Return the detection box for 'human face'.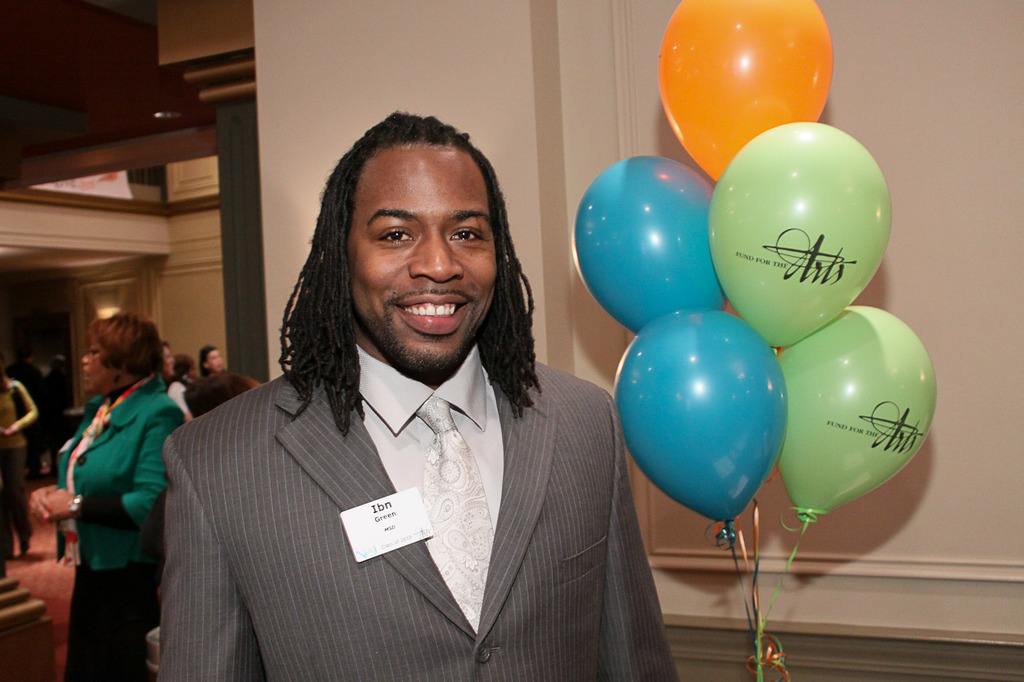
[x1=159, y1=343, x2=177, y2=376].
